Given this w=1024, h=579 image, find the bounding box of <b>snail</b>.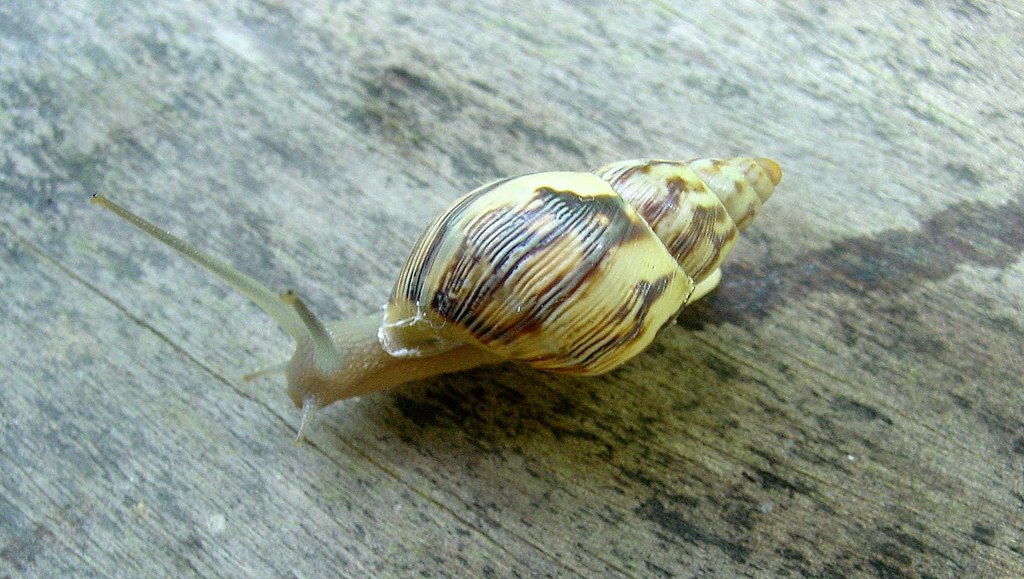
bbox=(80, 145, 782, 441).
